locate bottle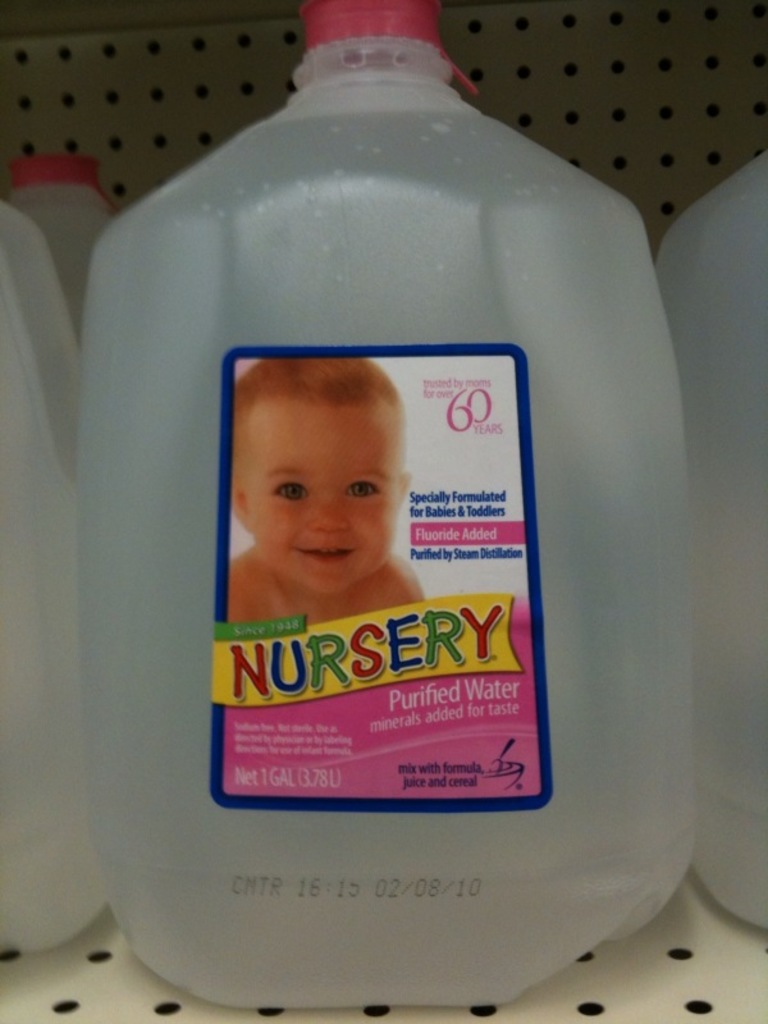
pyautogui.locateOnScreen(0, 207, 83, 955)
